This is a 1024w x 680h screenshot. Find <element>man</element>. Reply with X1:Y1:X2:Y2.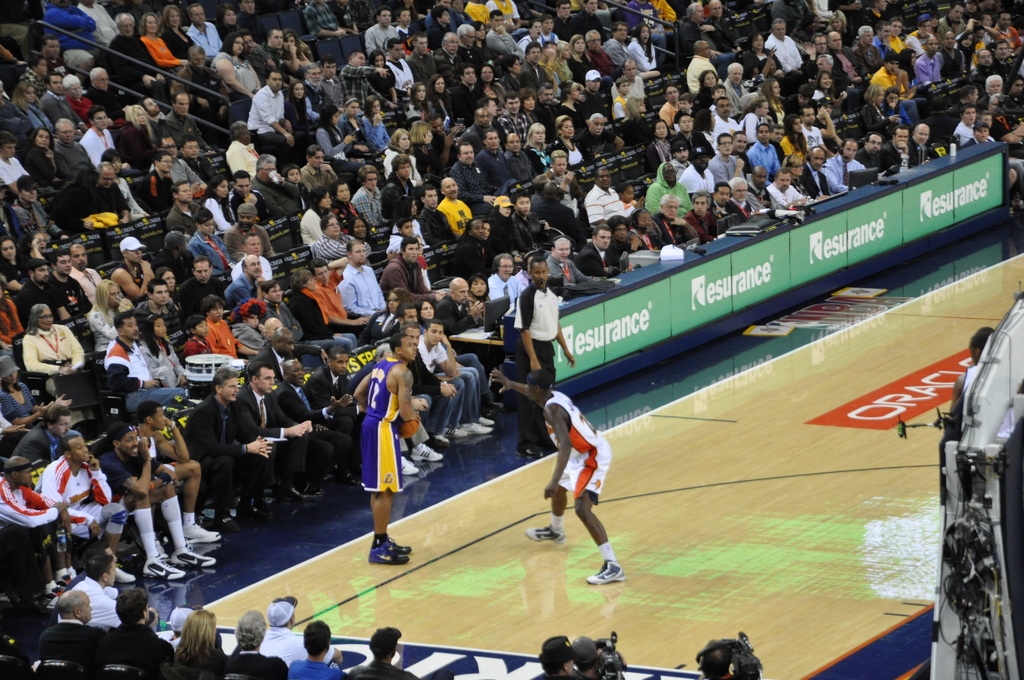
0:460:97:606.
